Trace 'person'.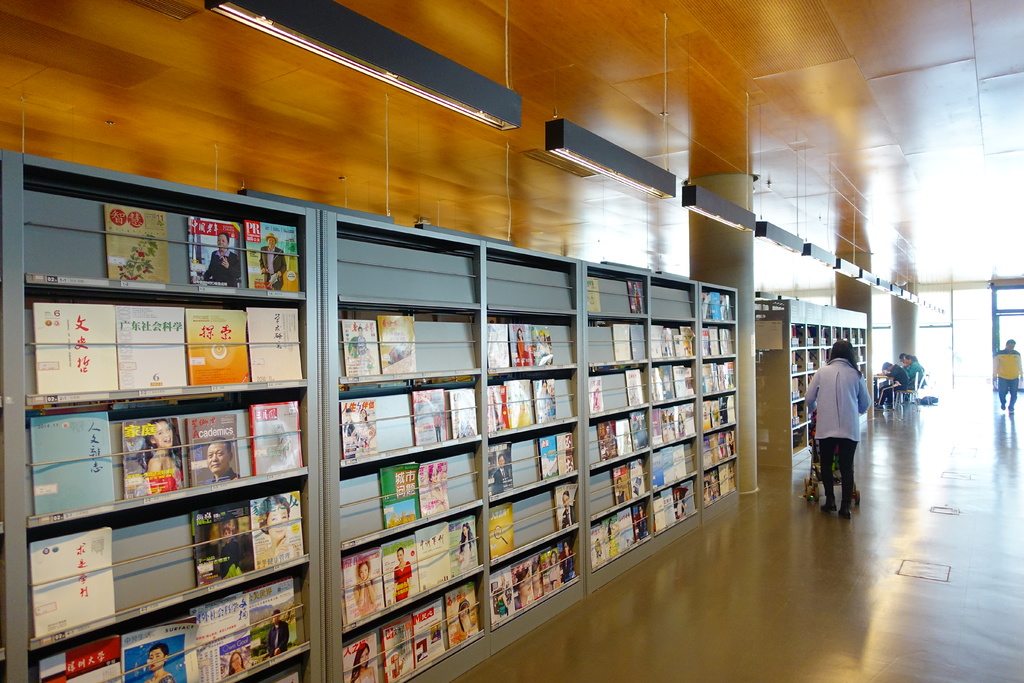
Traced to <region>353, 557, 383, 618</region>.
